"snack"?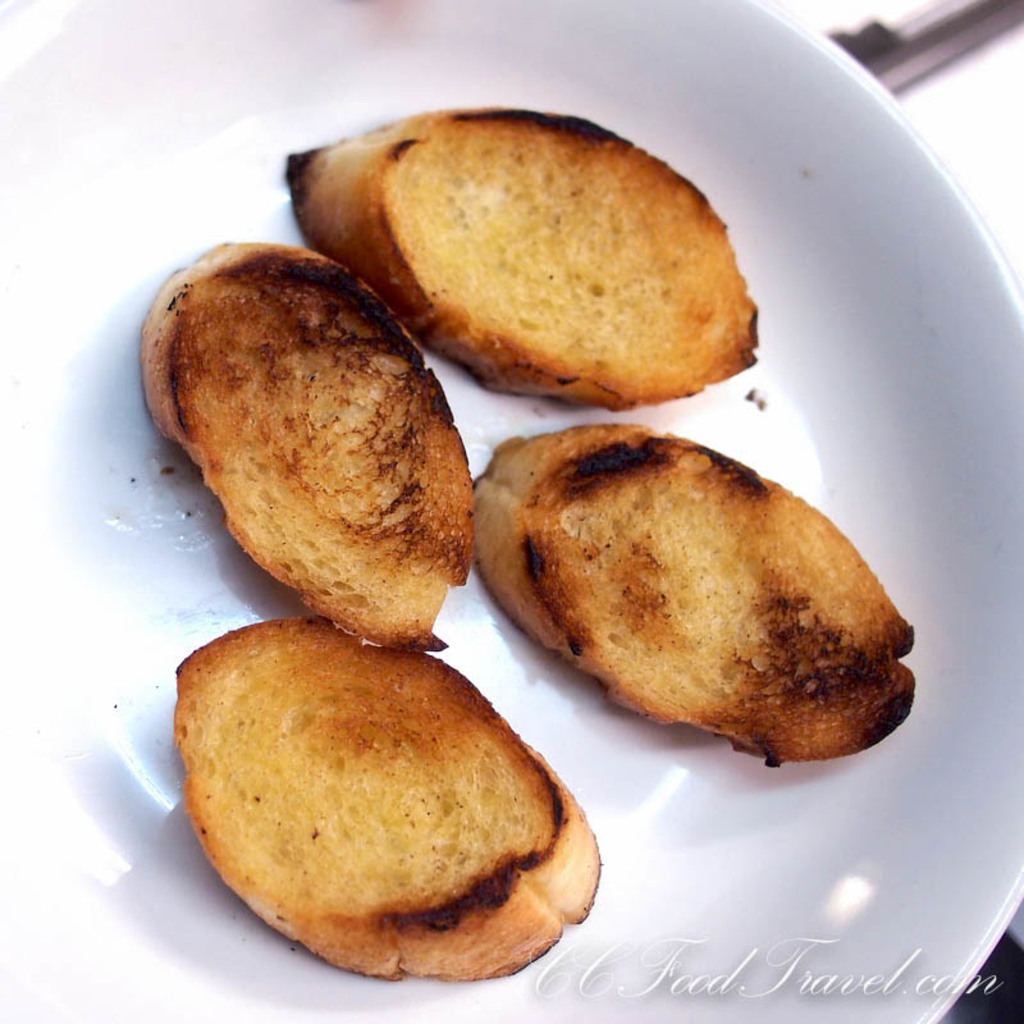
bbox(292, 109, 772, 412)
